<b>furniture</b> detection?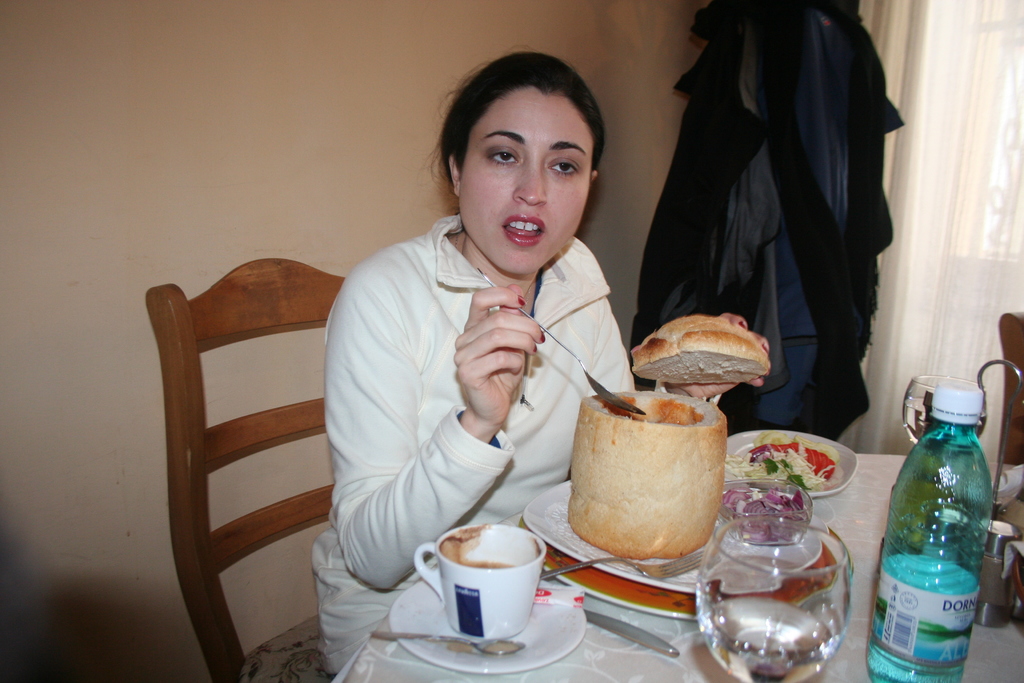
l=328, t=451, r=1023, b=682
